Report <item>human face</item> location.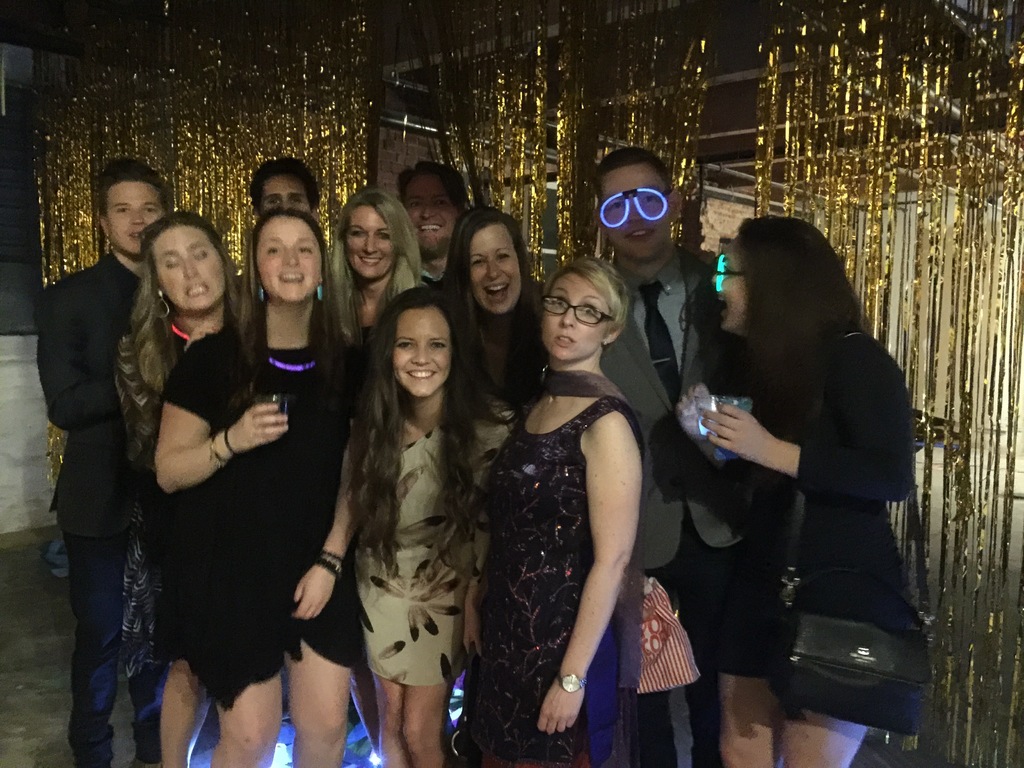
Report: {"left": 152, "top": 221, "right": 222, "bottom": 310}.
